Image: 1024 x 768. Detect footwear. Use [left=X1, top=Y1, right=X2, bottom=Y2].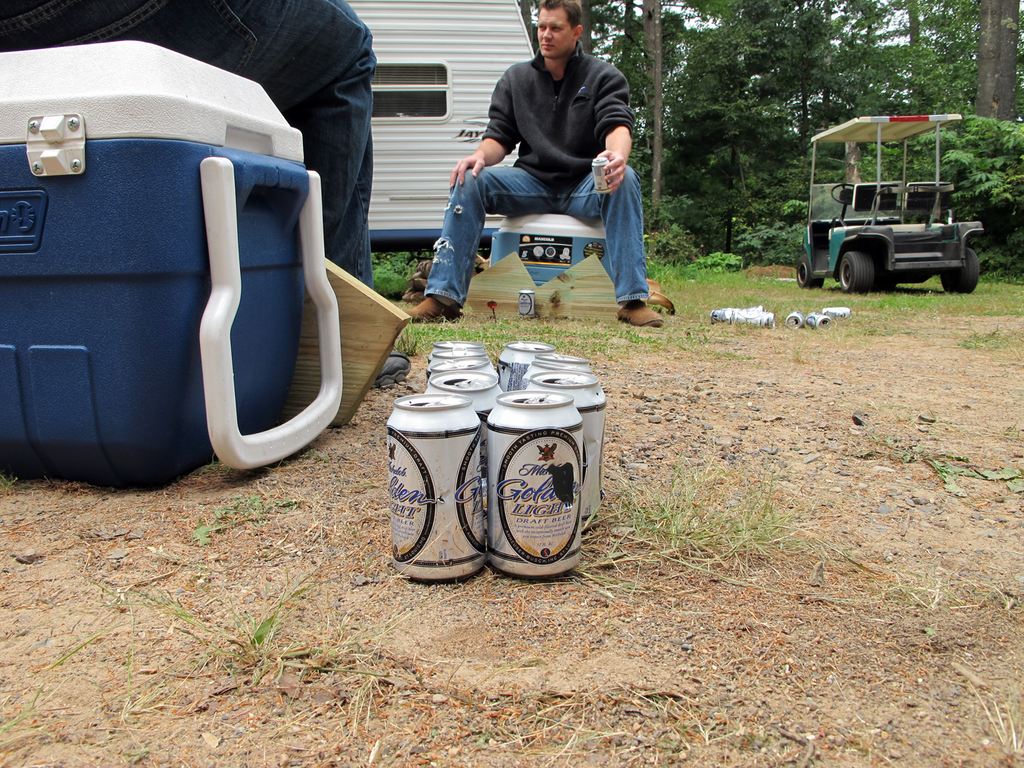
[left=407, top=299, right=463, bottom=326].
